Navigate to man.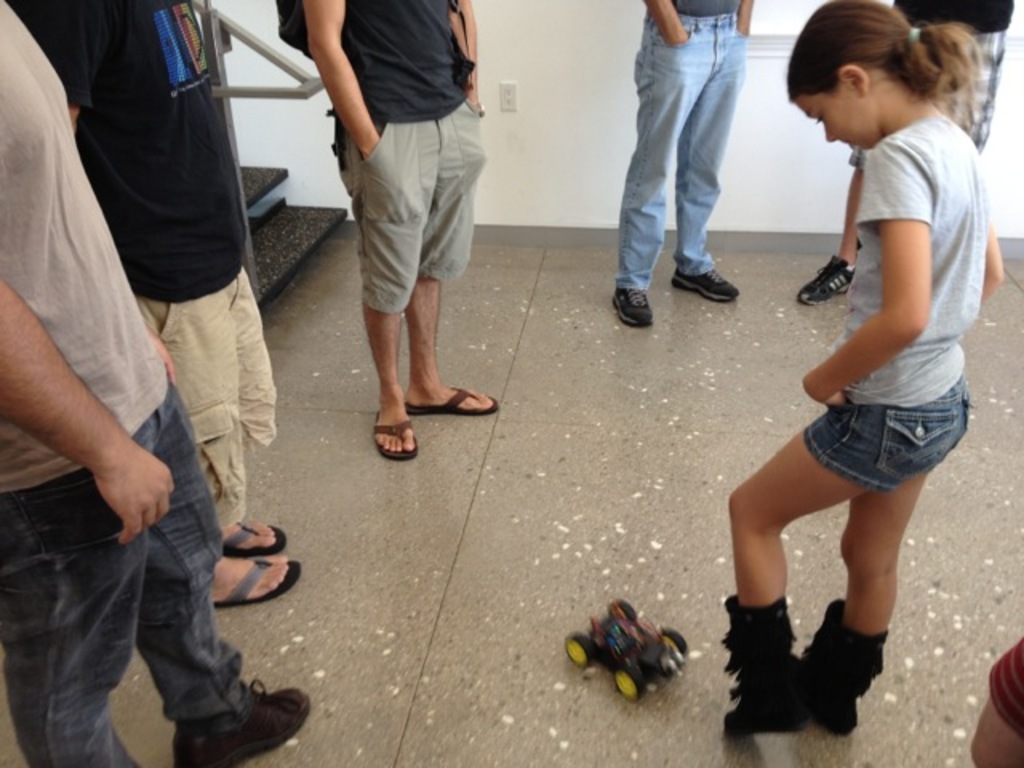
Navigation target: x1=602, y1=0, x2=755, y2=341.
